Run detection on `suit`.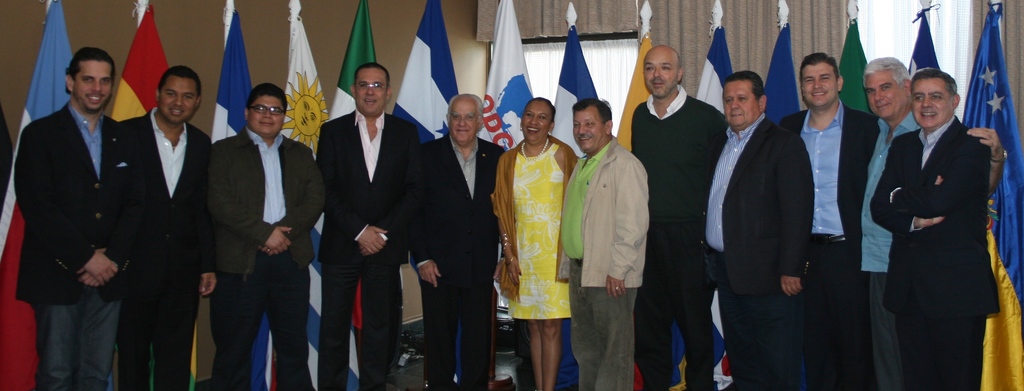
Result: (x1=690, y1=111, x2=817, y2=390).
